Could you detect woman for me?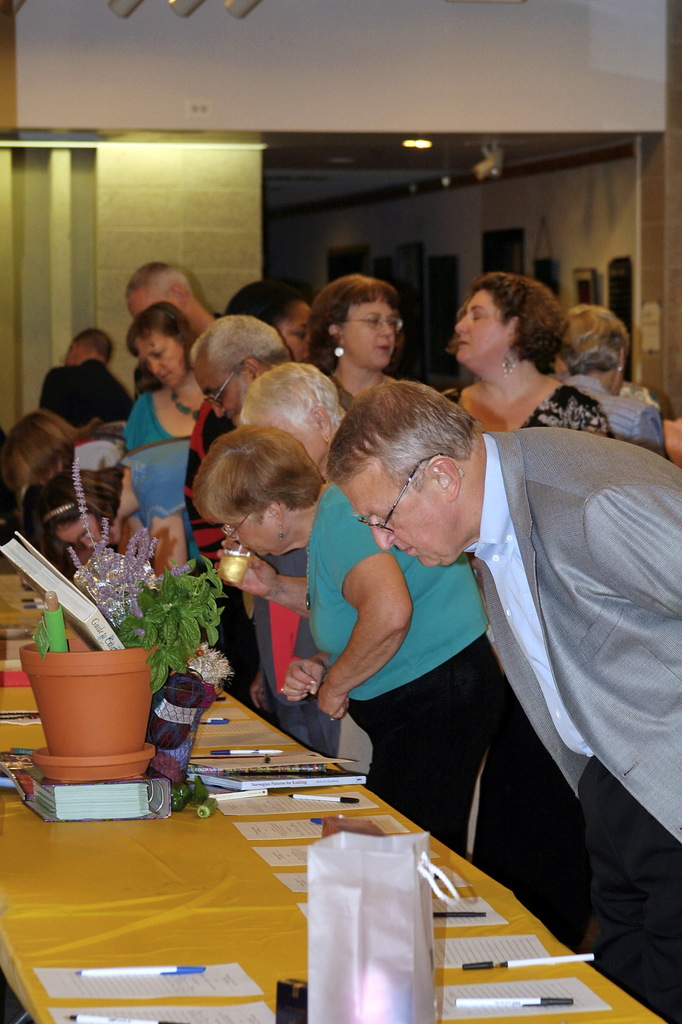
Detection result: (187,421,500,858).
